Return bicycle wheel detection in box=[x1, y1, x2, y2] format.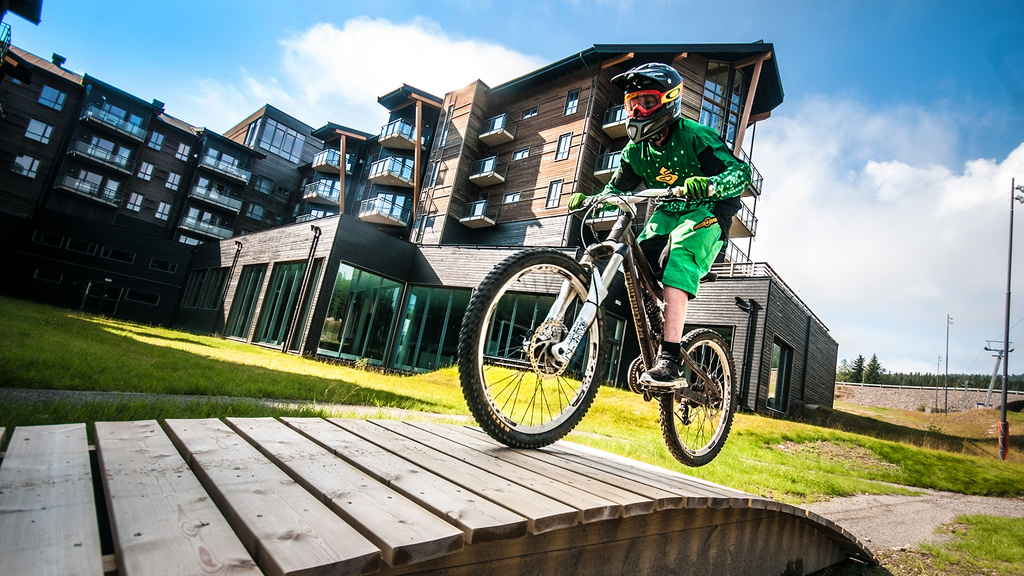
box=[665, 328, 735, 472].
